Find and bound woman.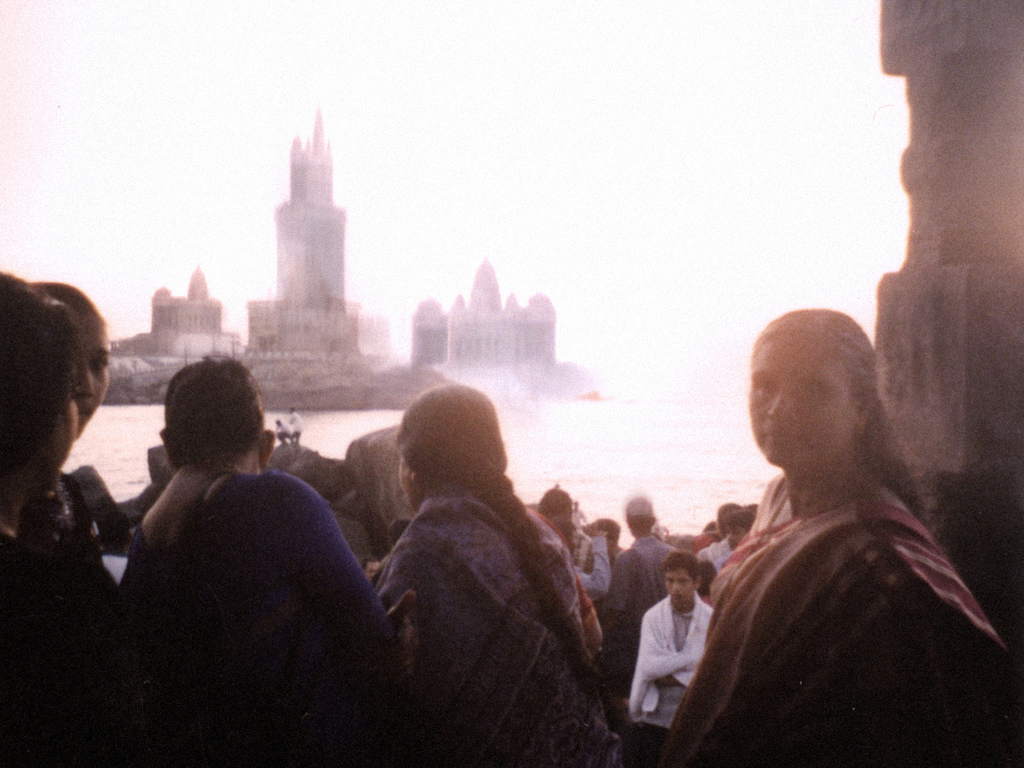
Bound: locate(371, 386, 627, 766).
